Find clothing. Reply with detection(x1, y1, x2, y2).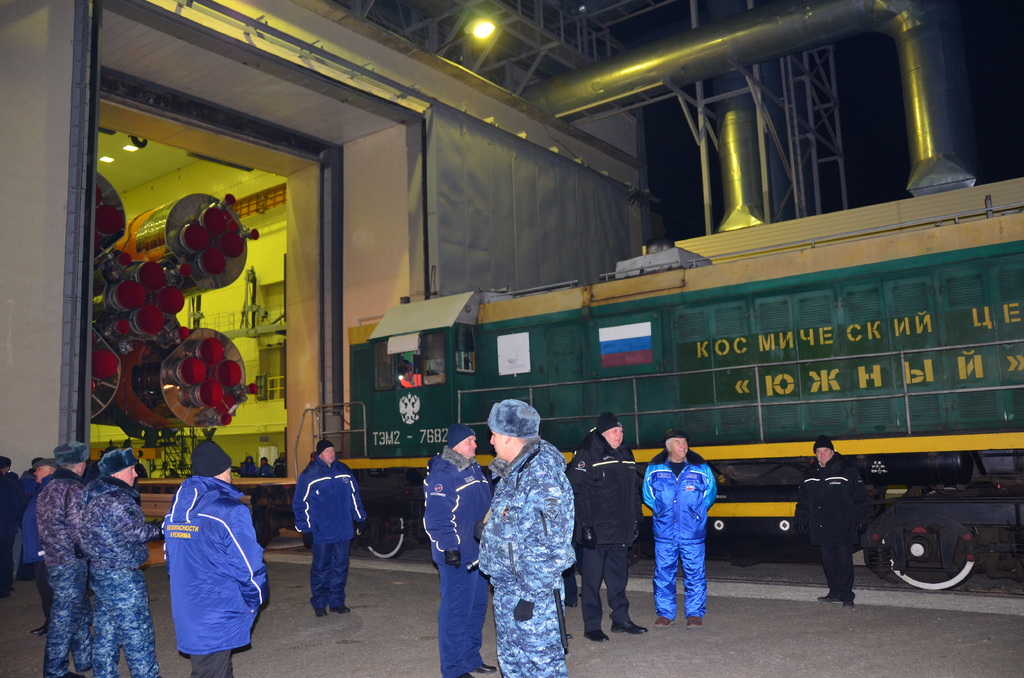
detection(294, 458, 371, 618).
